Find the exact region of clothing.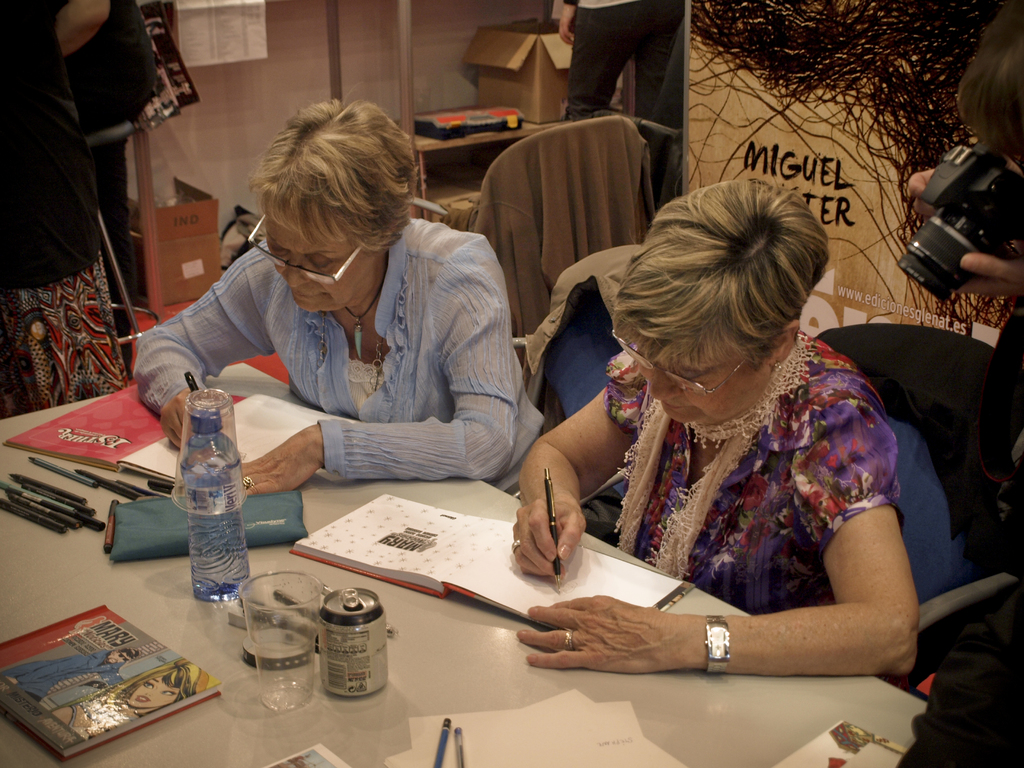
Exact region: (601, 314, 901, 617).
